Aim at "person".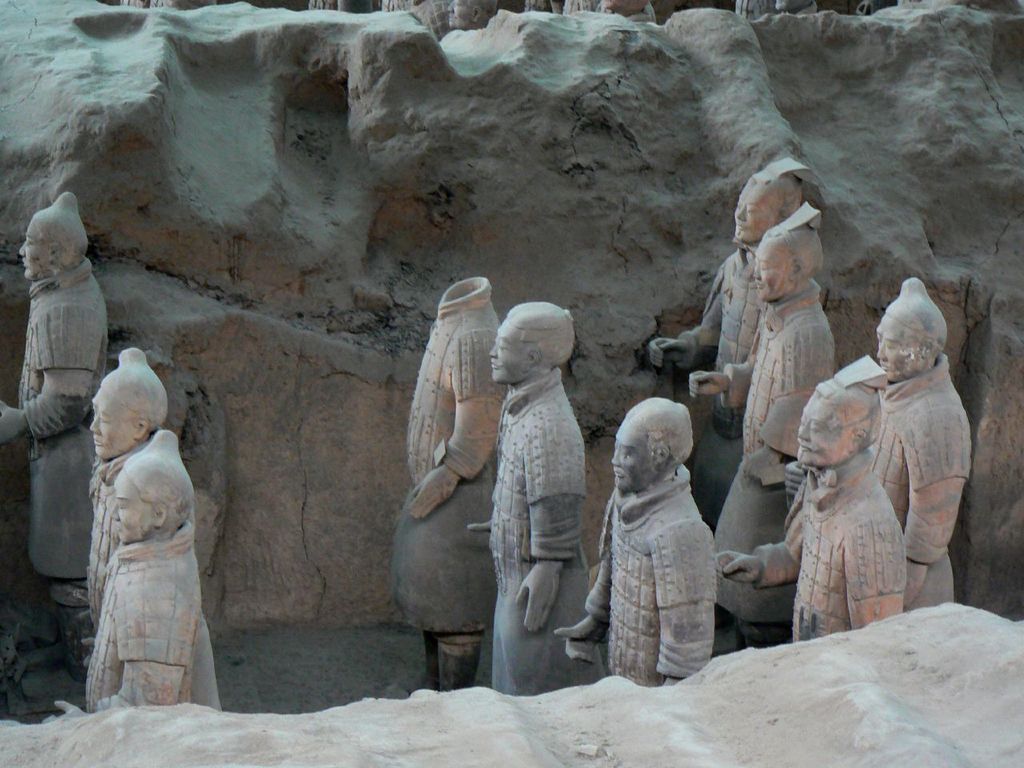
Aimed at l=715, t=357, r=909, b=643.
